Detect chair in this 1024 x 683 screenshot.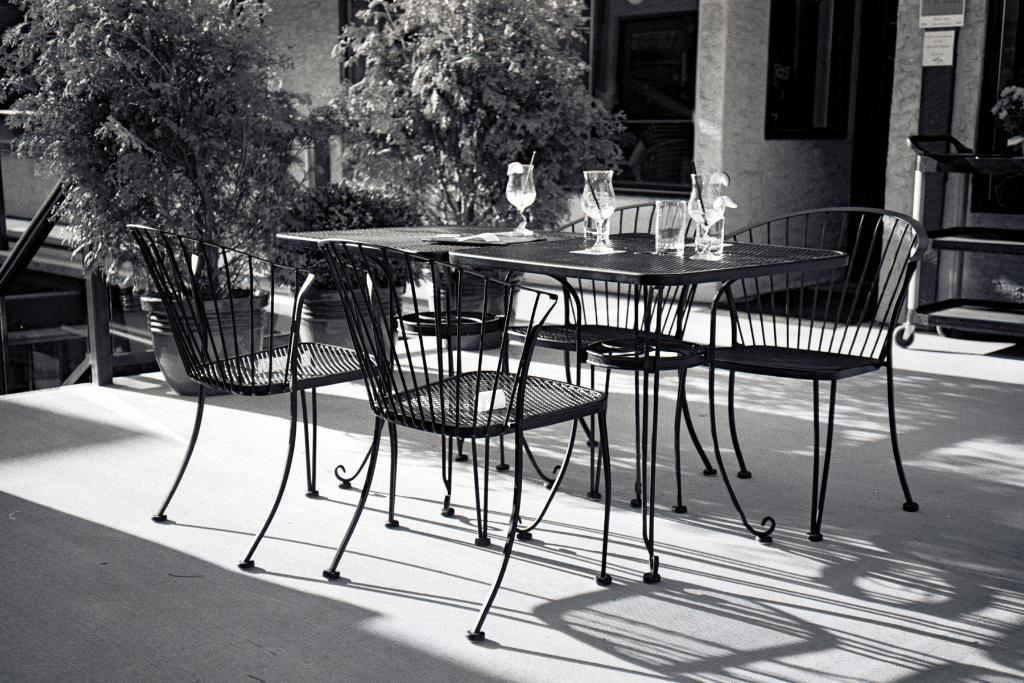
Detection: 643/206/936/547.
